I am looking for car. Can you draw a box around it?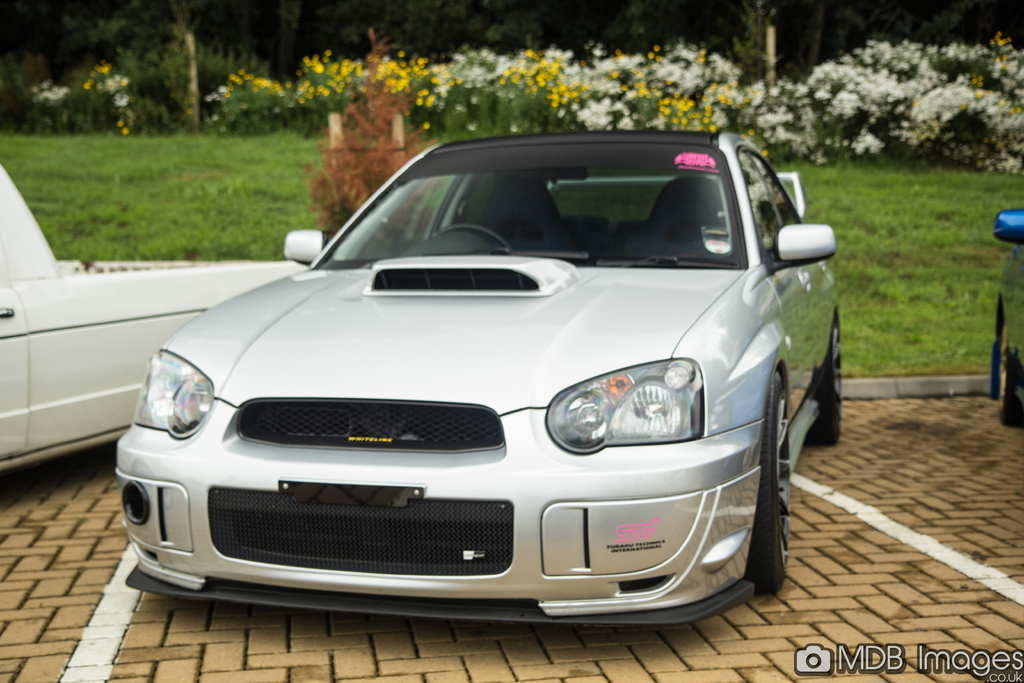
Sure, the bounding box is [x1=991, y1=204, x2=1023, y2=425].
